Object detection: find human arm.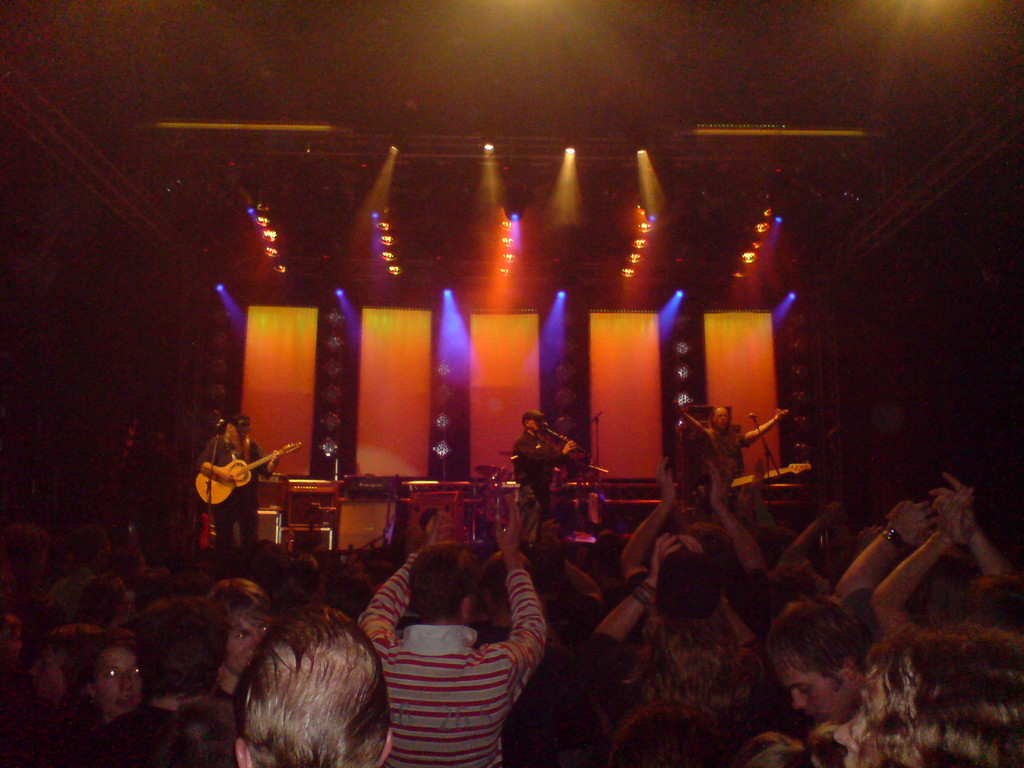
pyautogui.locateOnScreen(785, 504, 840, 591).
